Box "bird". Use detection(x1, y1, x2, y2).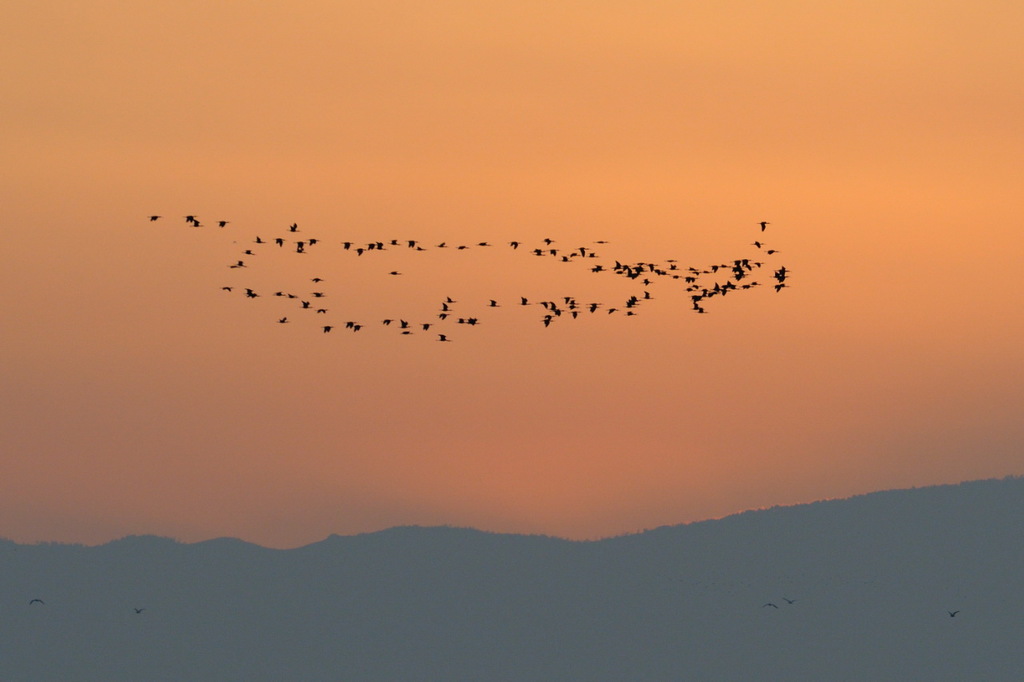
detection(420, 322, 433, 331).
